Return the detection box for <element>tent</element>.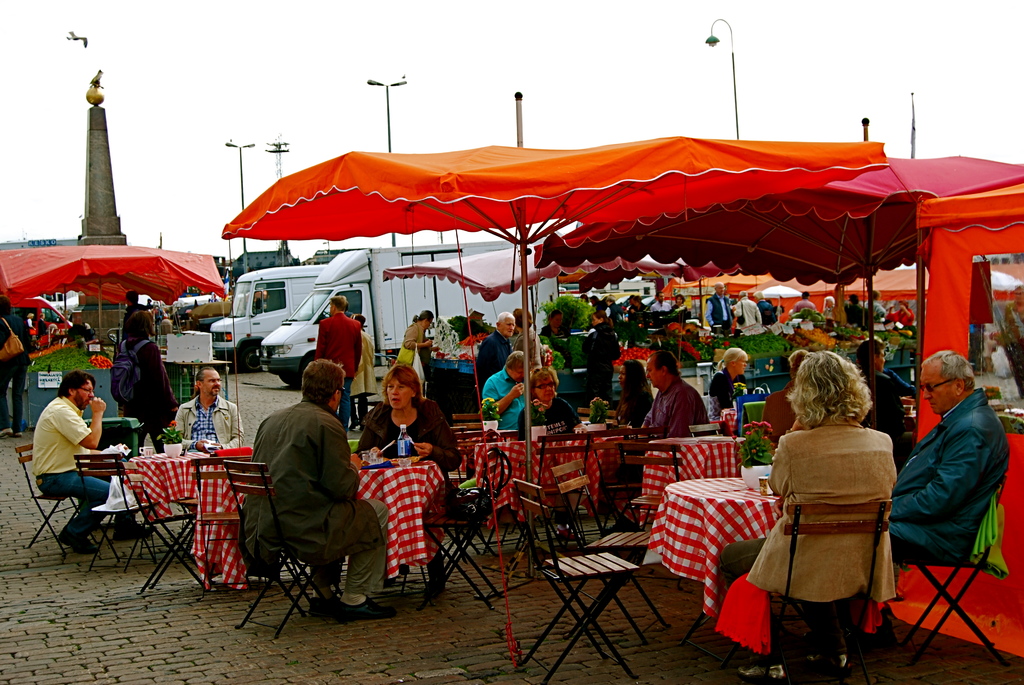
[x1=0, y1=242, x2=236, y2=457].
